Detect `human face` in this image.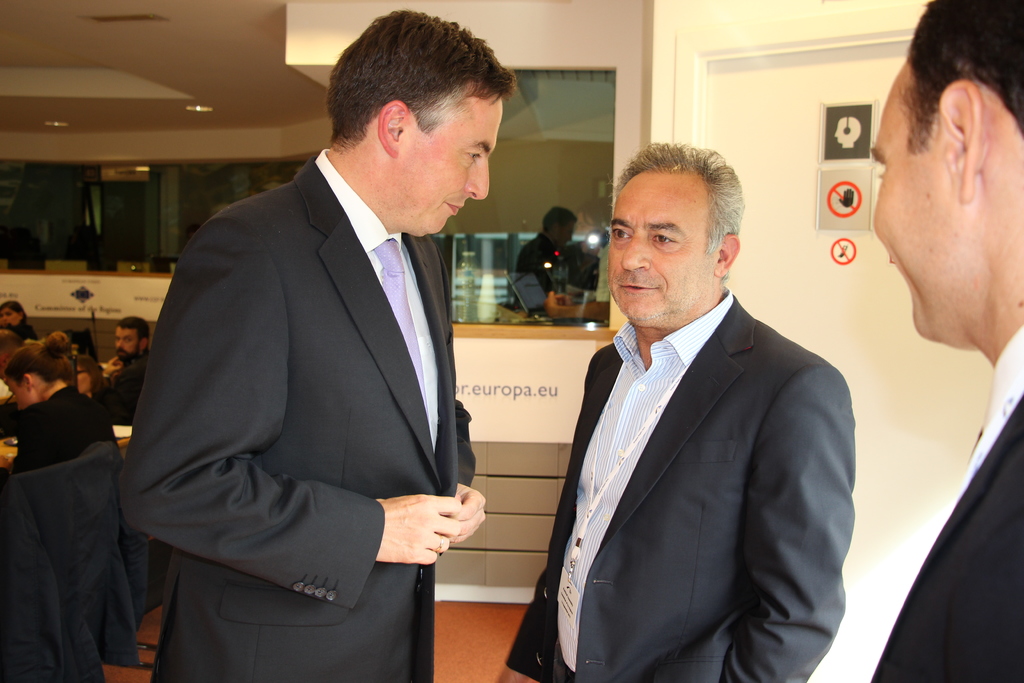
Detection: locate(867, 55, 953, 334).
